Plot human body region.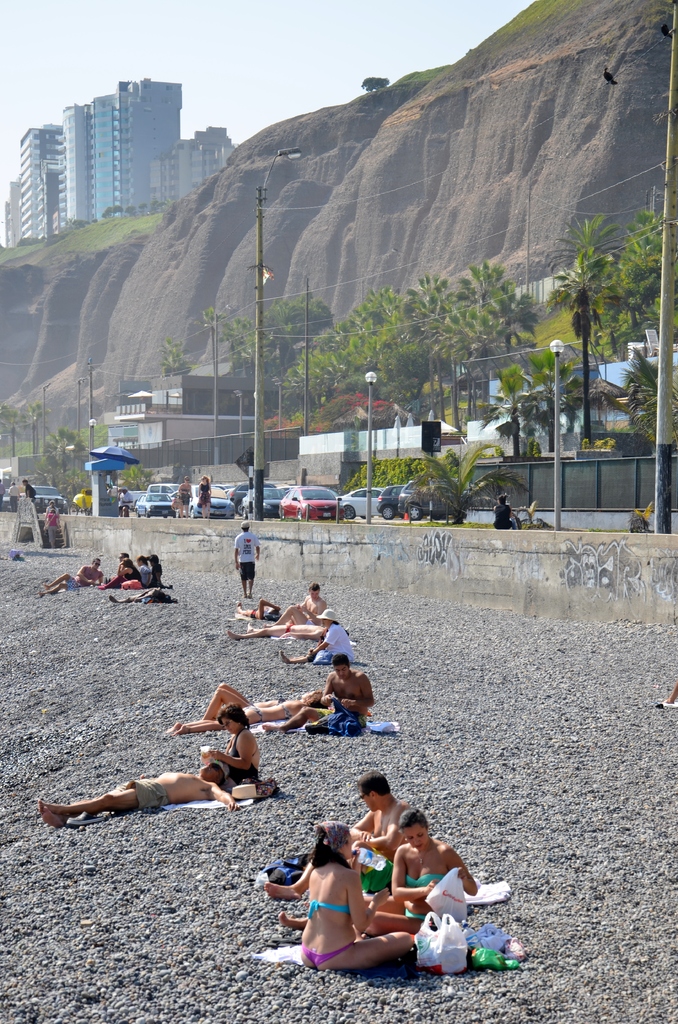
Plotted at [199, 484, 213, 517].
